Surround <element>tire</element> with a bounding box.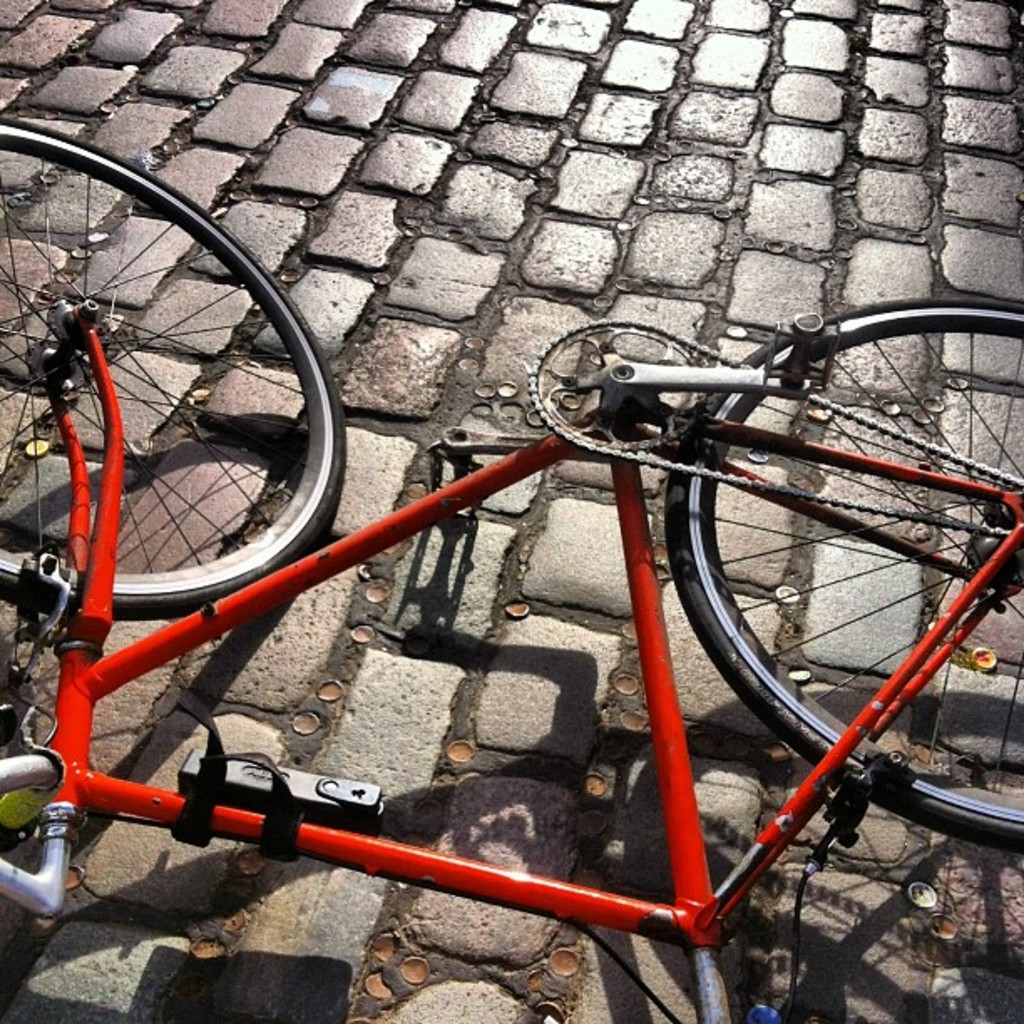
bbox=(671, 294, 1022, 850).
